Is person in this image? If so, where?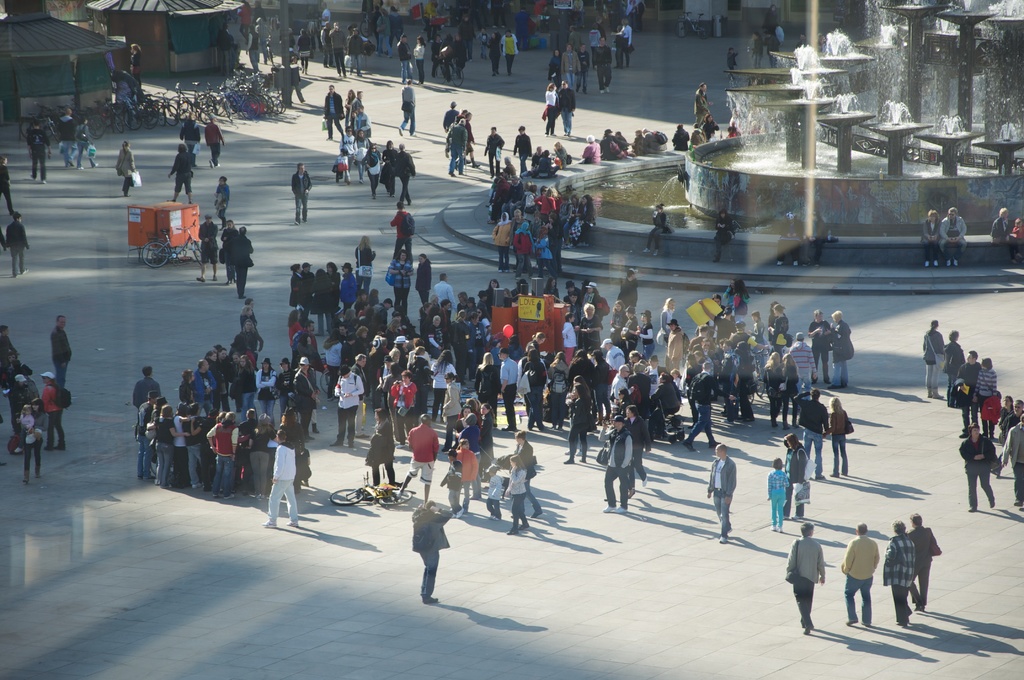
Yes, at box=[408, 500, 452, 604].
